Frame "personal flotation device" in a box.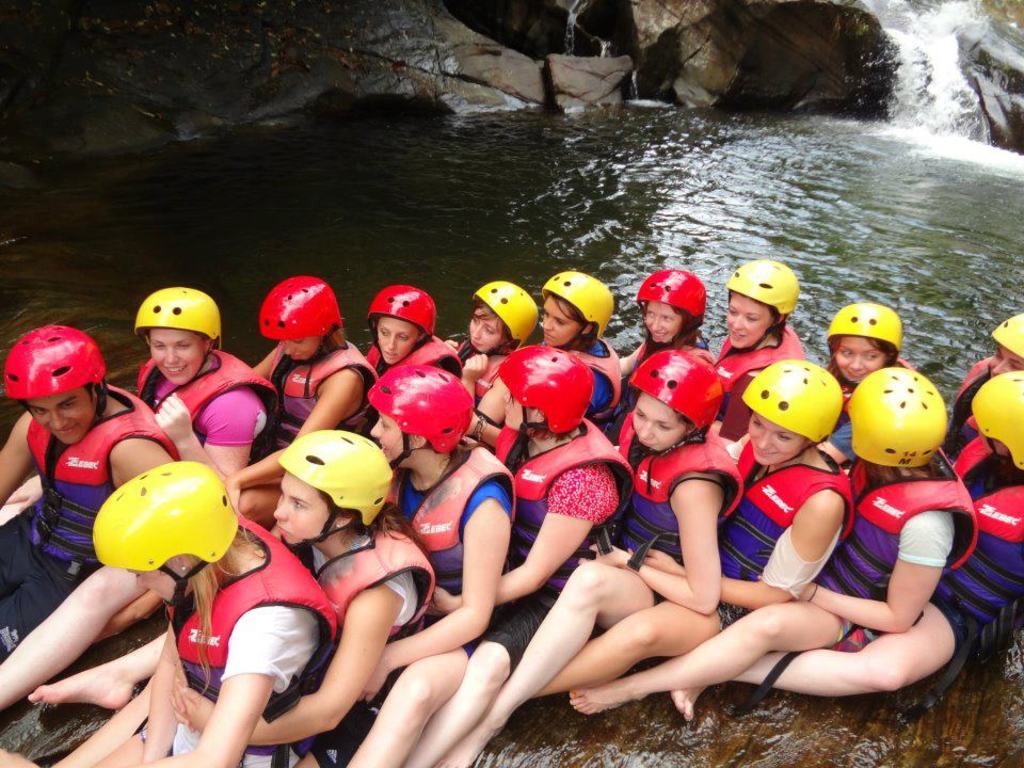
[718, 324, 803, 438].
